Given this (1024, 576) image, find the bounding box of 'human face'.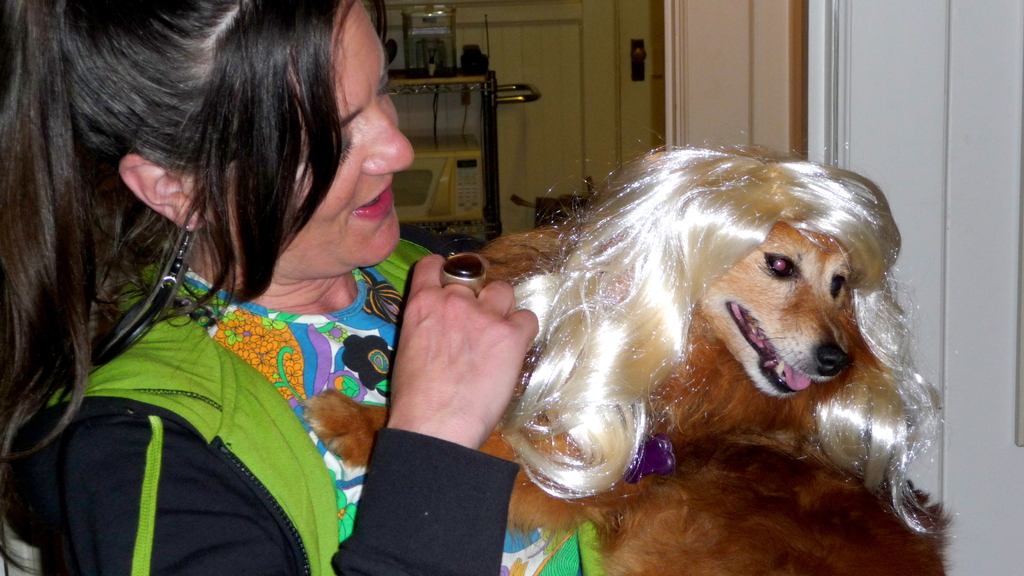
<bbox>293, 12, 406, 281</bbox>.
